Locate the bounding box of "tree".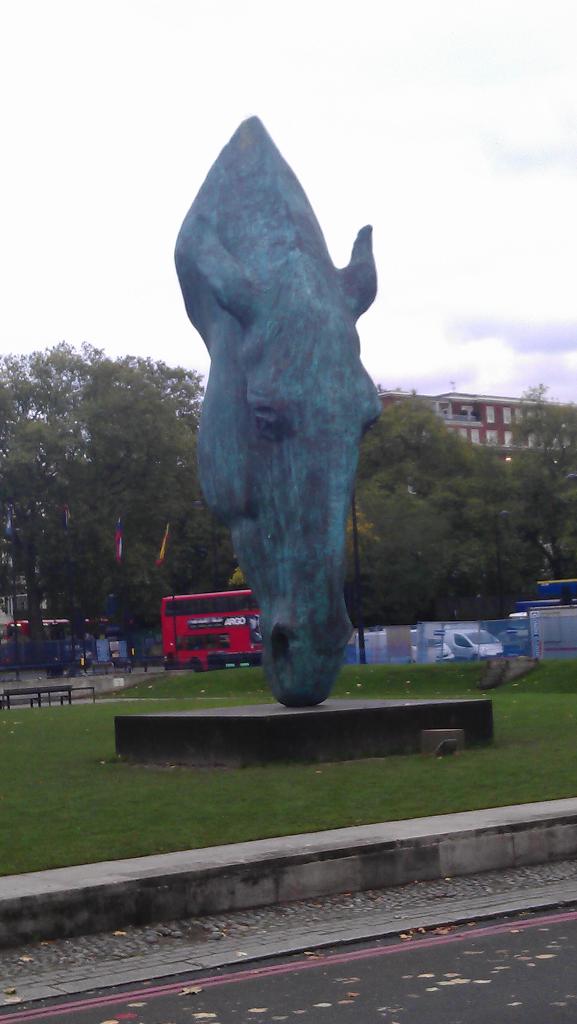
Bounding box: (510, 382, 576, 588).
